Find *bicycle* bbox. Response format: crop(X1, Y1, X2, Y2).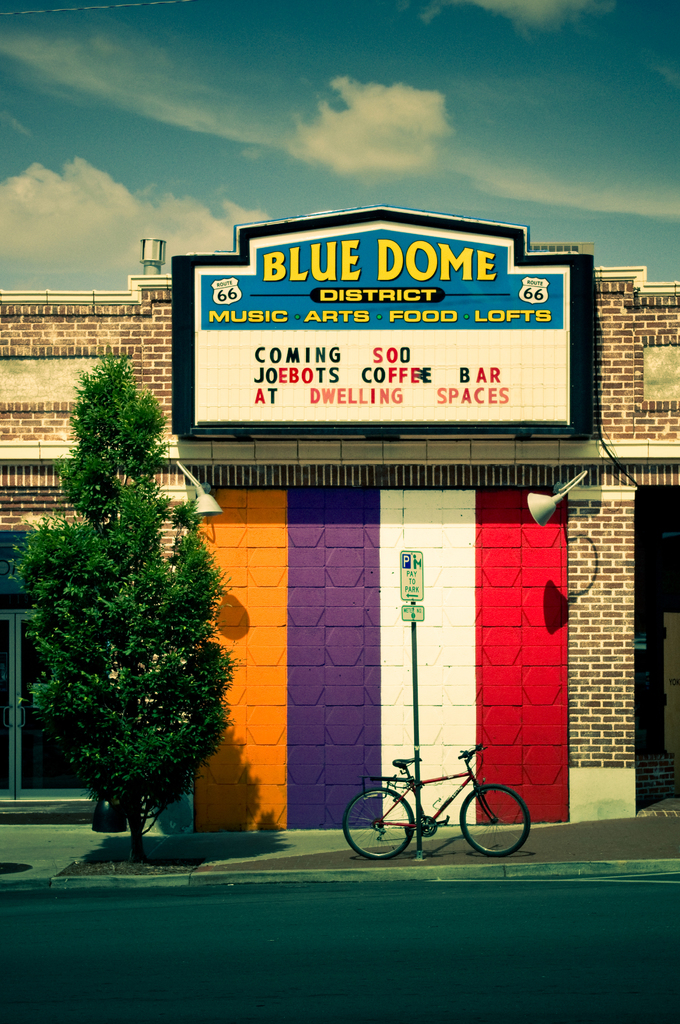
crop(343, 749, 535, 868).
